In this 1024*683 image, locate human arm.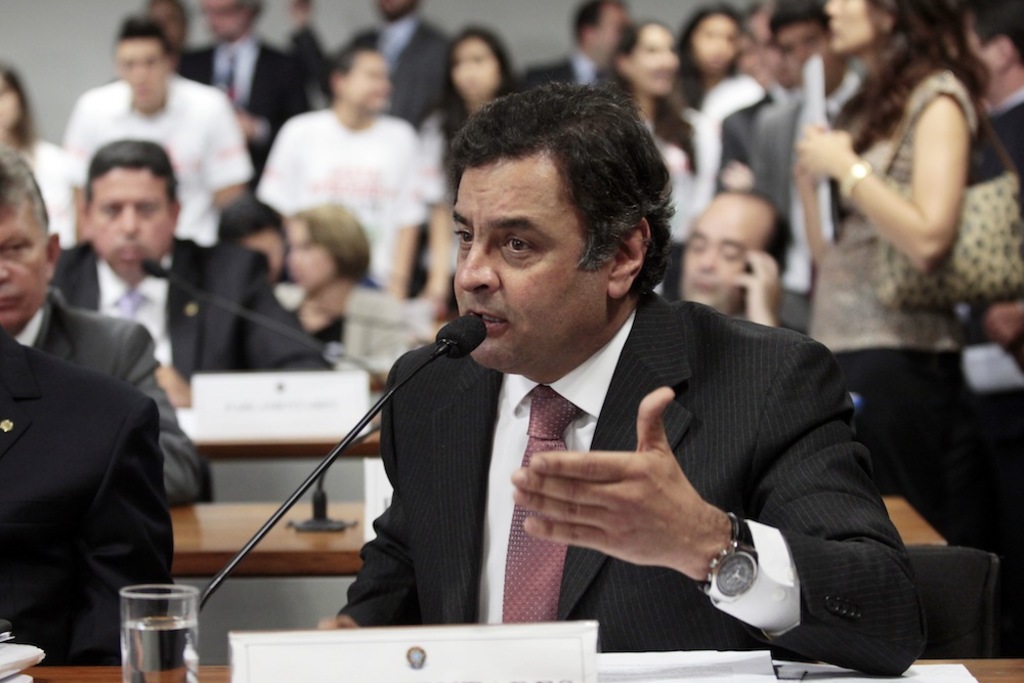
Bounding box: 221,253,331,373.
